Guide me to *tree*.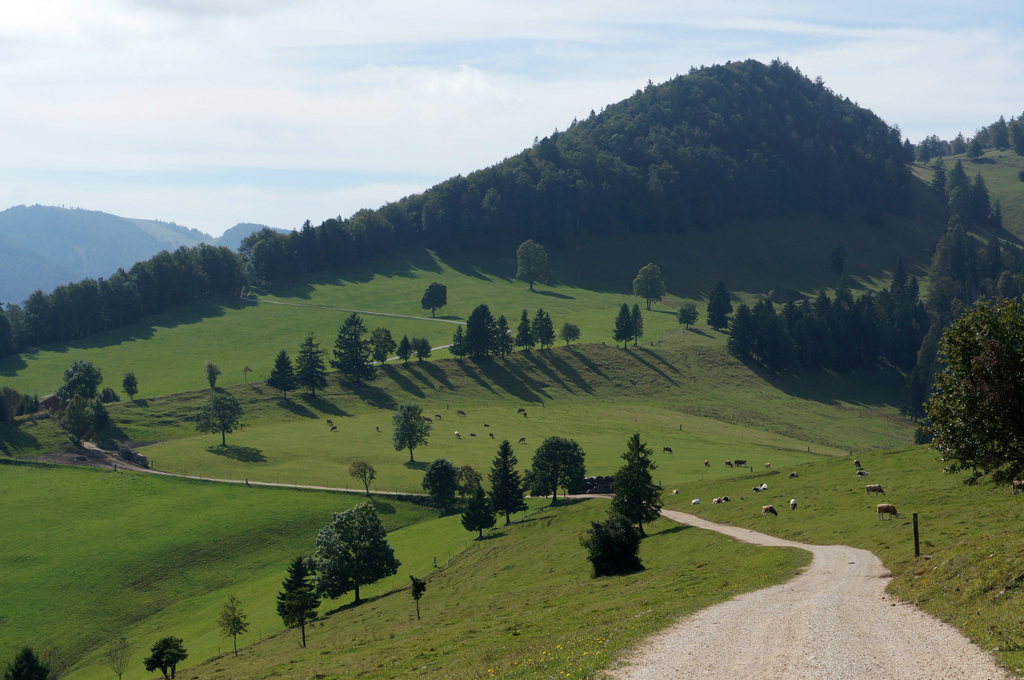
Guidance: <box>204,362,219,387</box>.
